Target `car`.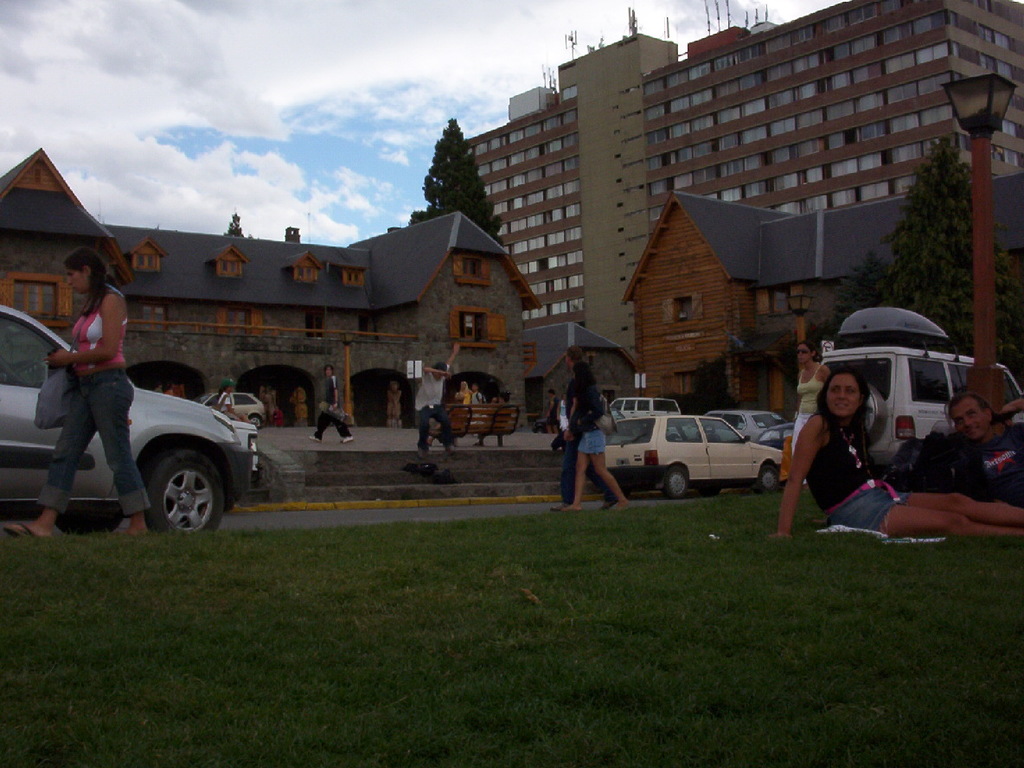
Target region: <bbox>600, 408, 786, 497</bbox>.
